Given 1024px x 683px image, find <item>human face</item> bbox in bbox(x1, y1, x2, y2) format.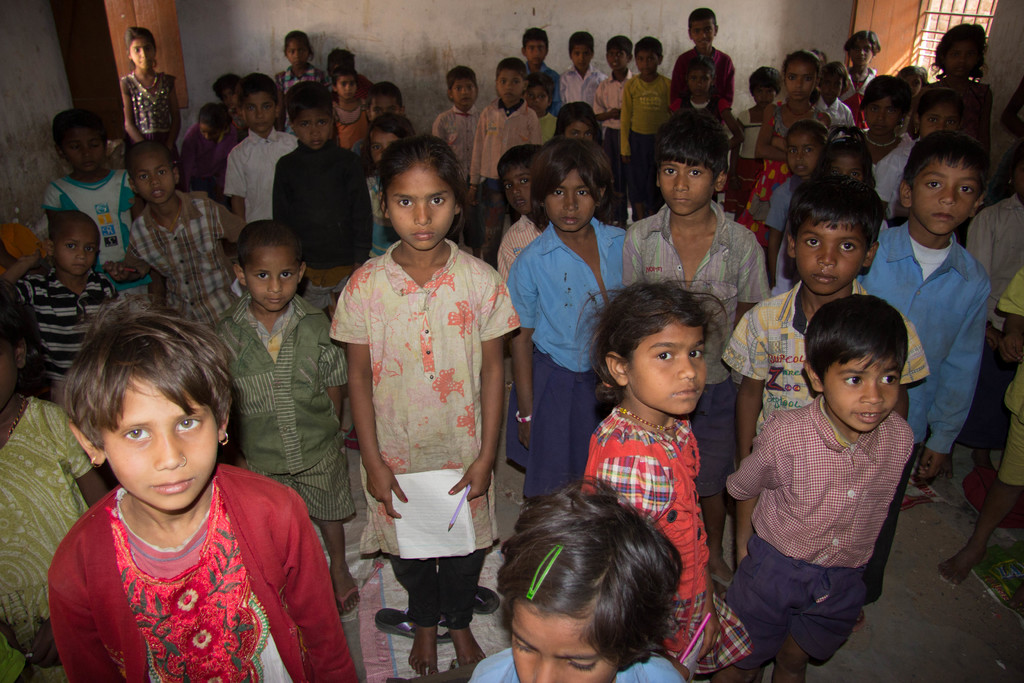
bbox(790, 213, 863, 298).
